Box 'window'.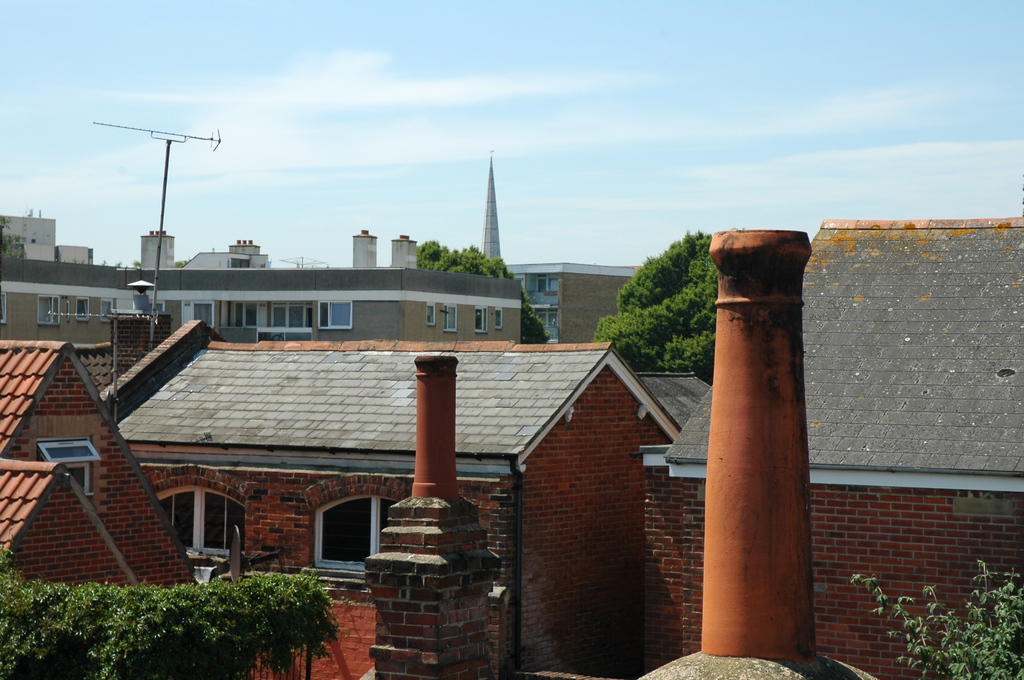
<bbox>192, 304, 209, 324</bbox>.
